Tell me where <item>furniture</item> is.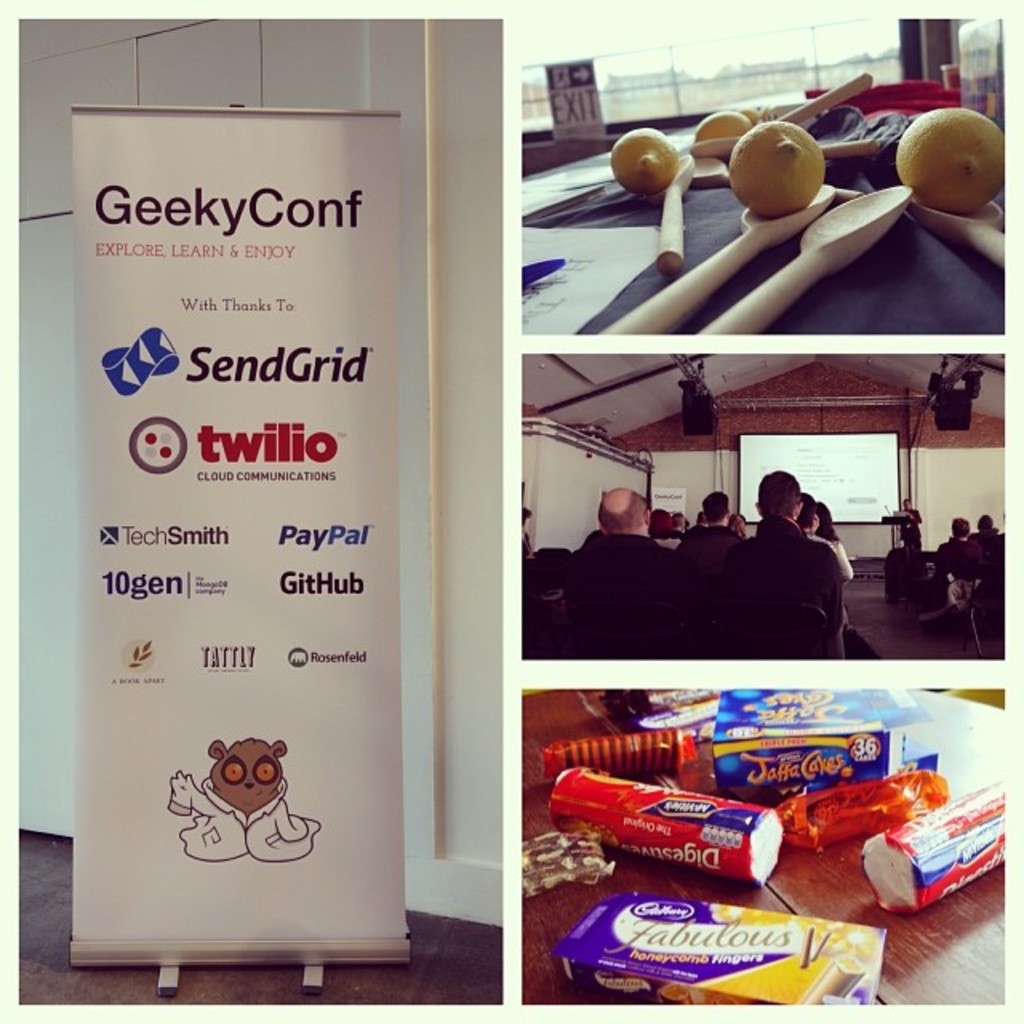
<item>furniture</item> is at [522,128,1006,336].
